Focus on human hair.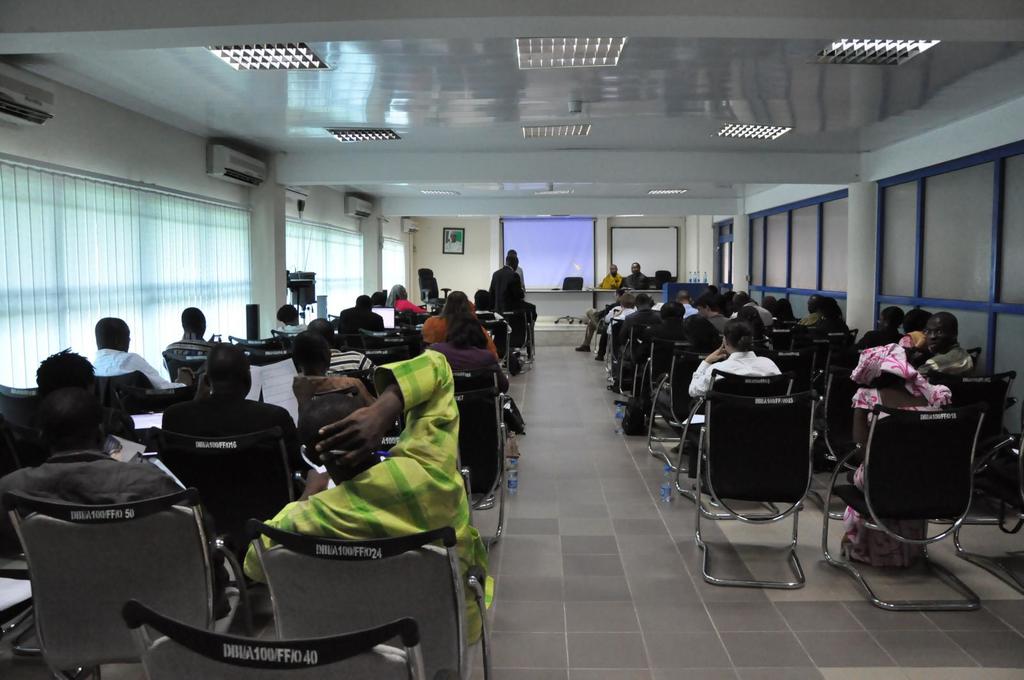
Focused at 636/292/651/308.
